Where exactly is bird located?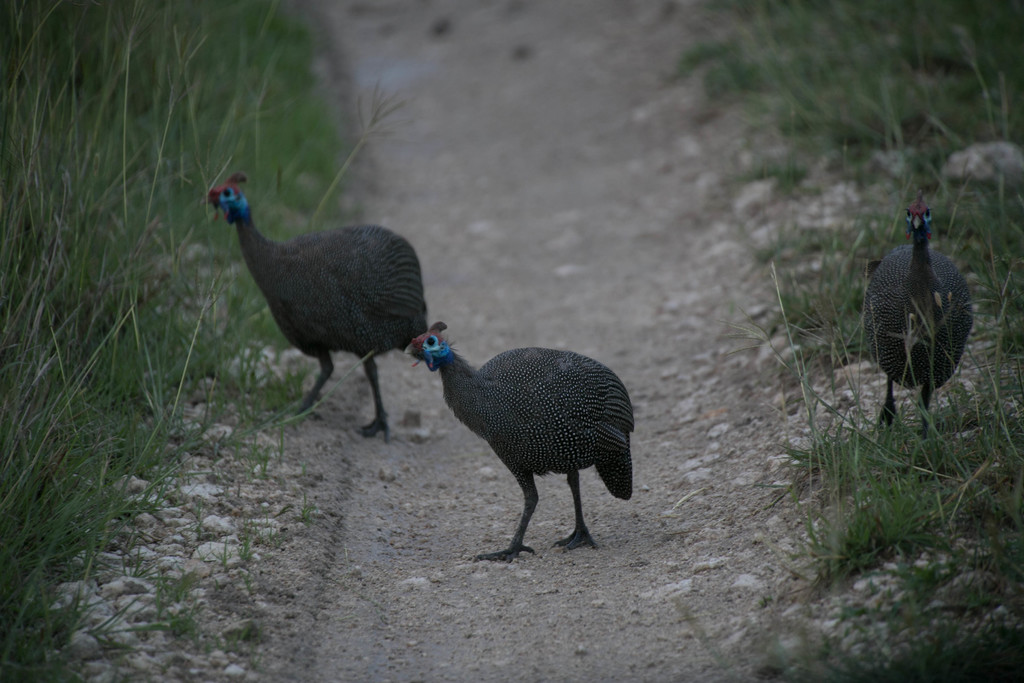
Its bounding box is (x1=403, y1=317, x2=634, y2=566).
